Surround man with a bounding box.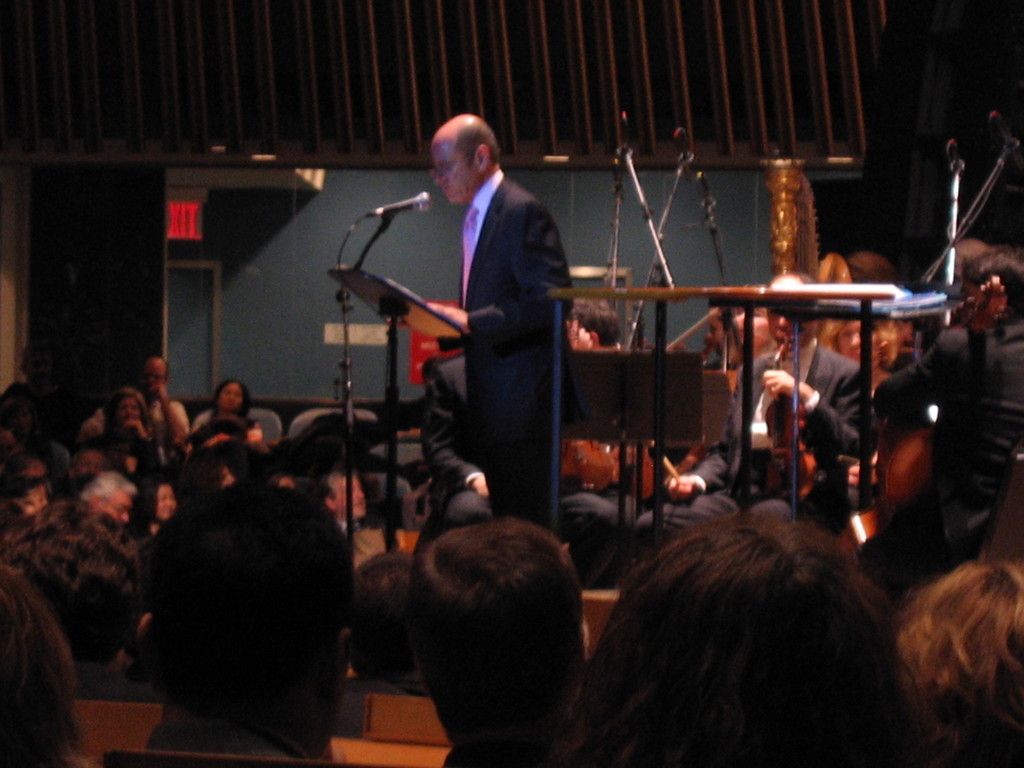
<region>618, 273, 874, 564</region>.
